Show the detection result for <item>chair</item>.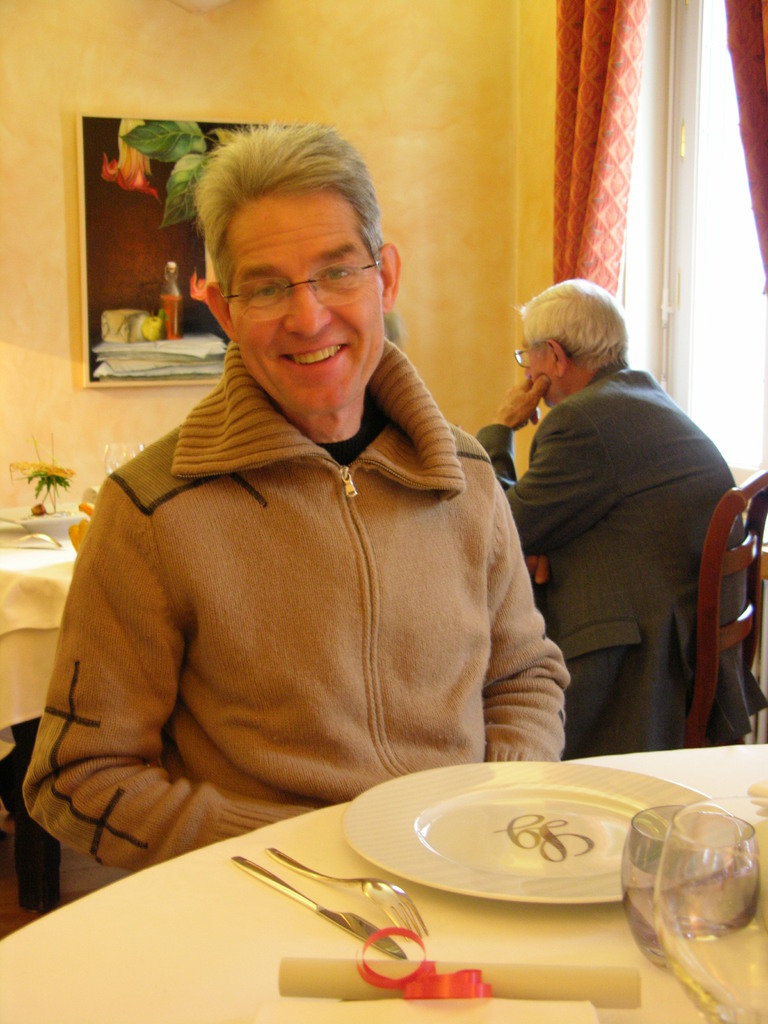
[691,464,767,749].
